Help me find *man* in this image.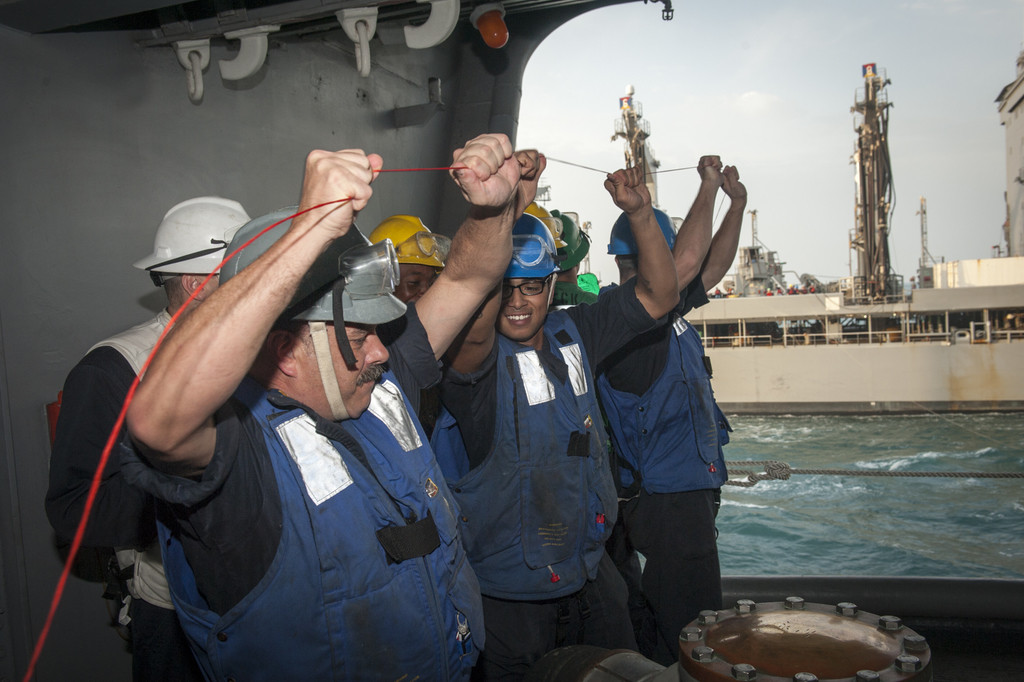
Found it: <region>427, 144, 683, 676</region>.
